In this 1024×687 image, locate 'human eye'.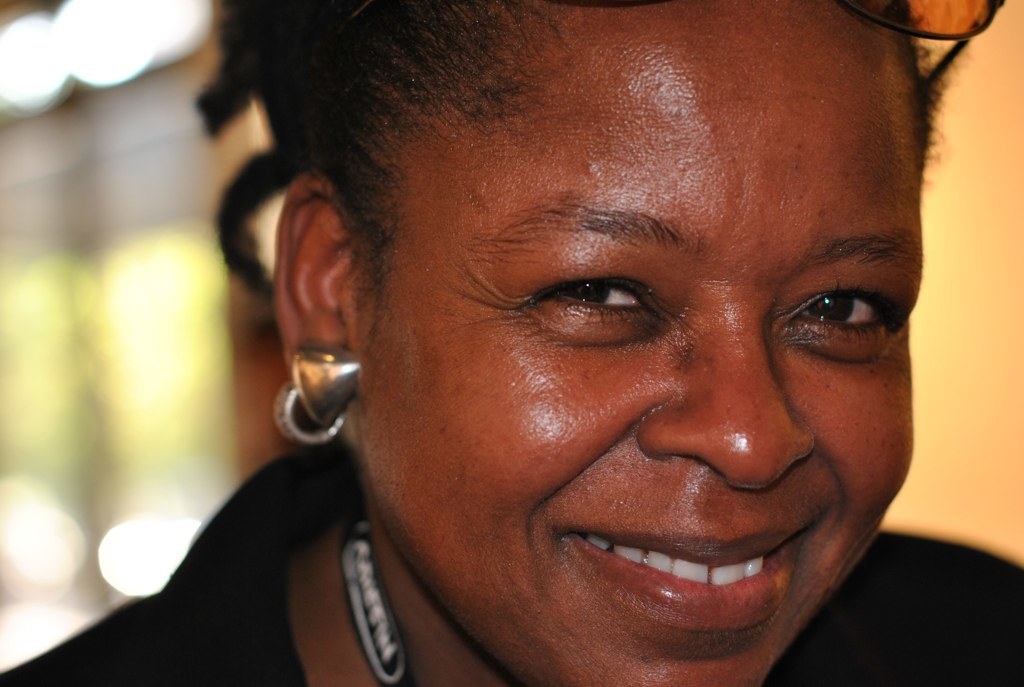
Bounding box: l=789, t=276, r=892, b=346.
